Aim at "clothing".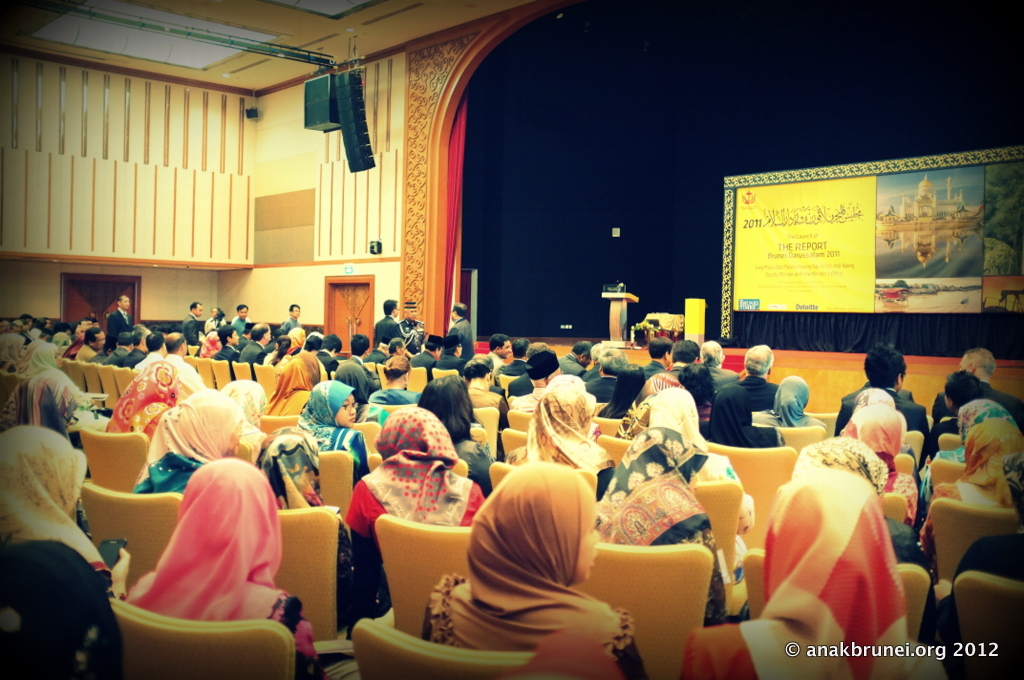
Aimed at (756,375,823,434).
